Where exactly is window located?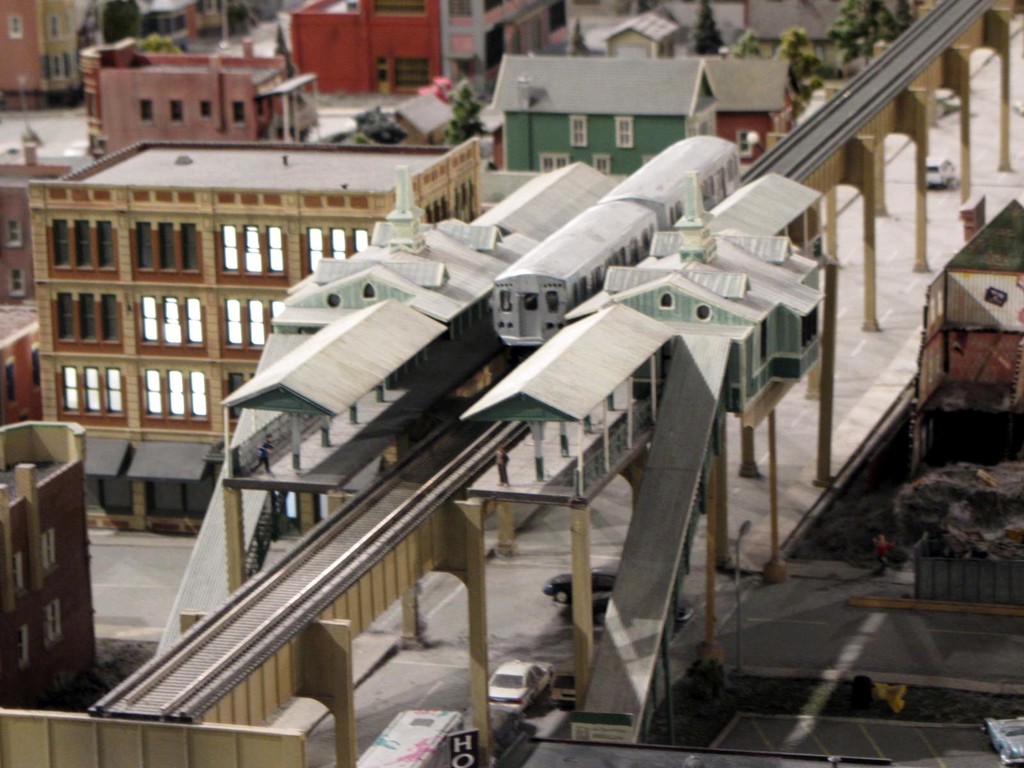
Its bounding box is 186, 369, 211, 413.
